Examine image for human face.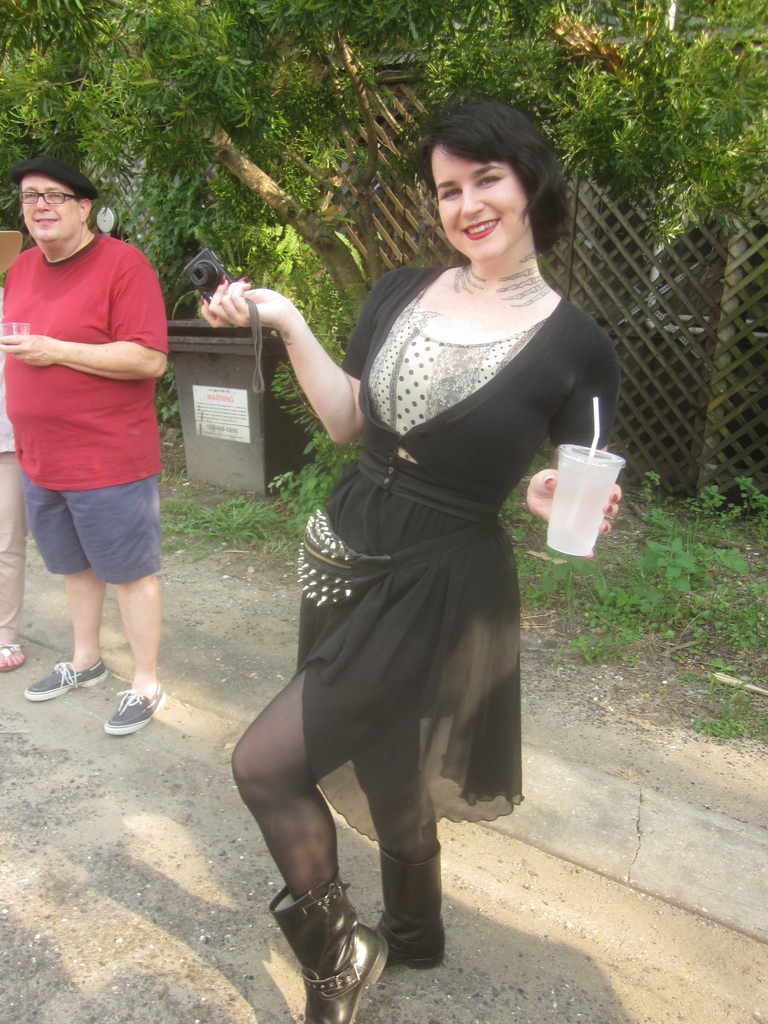
Examination result: rect(18, 175, 84, 242).
